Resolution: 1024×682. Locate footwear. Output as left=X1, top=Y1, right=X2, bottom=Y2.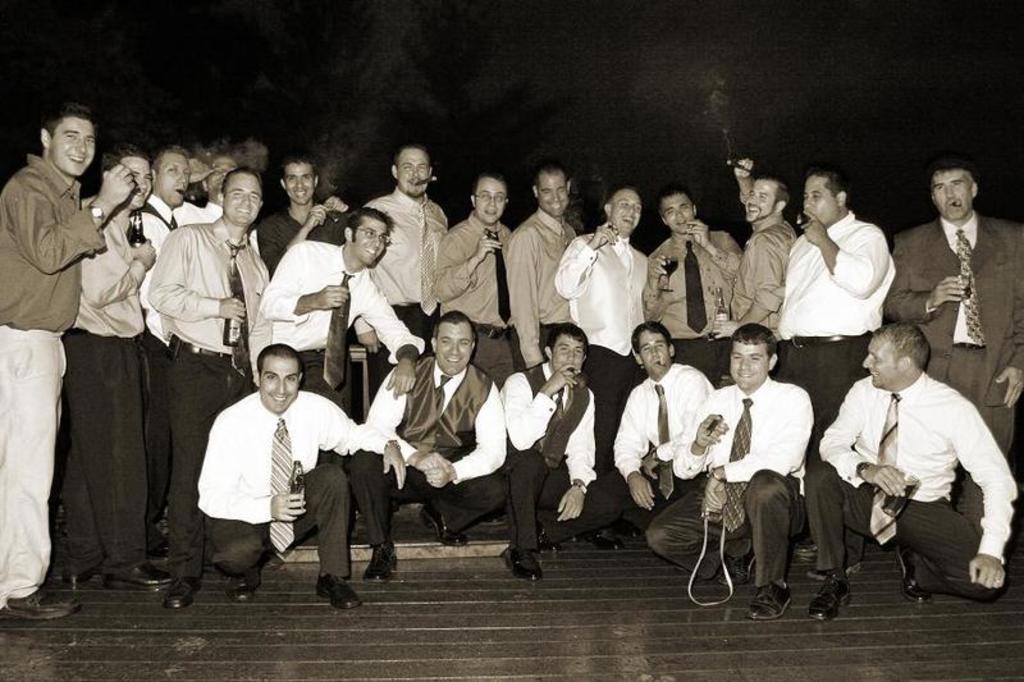
left=361, top=545, right=401, bottom=586.
